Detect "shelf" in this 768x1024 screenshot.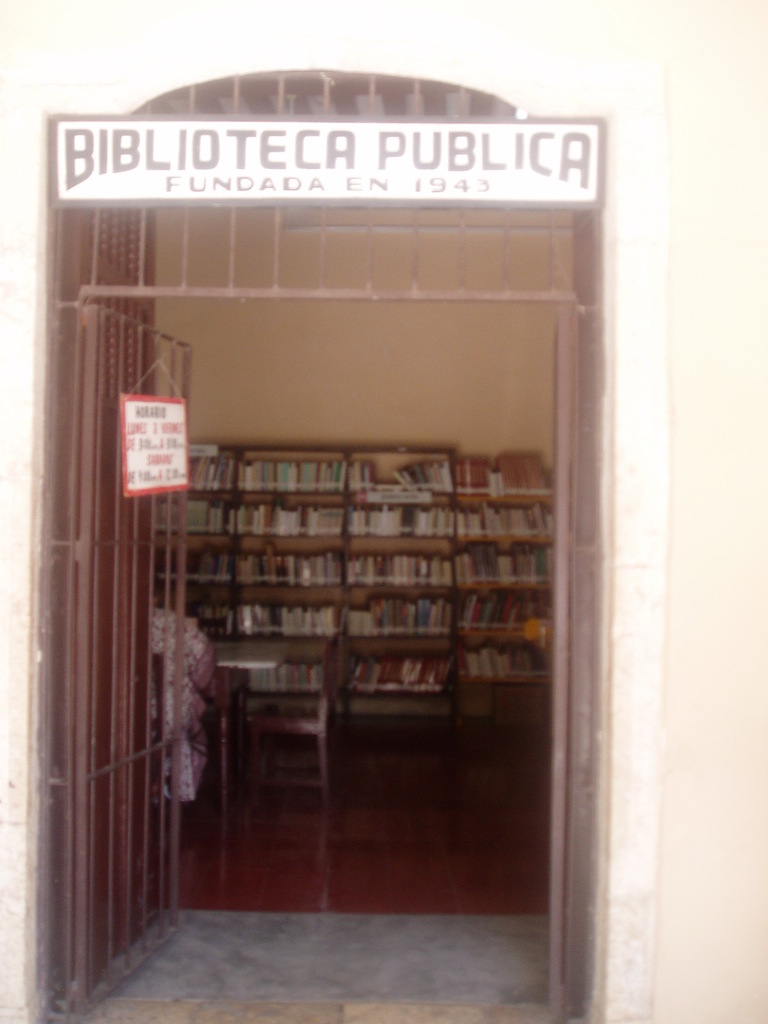
Detection: (x1=239, y1=607, x2=337, y2=642).
